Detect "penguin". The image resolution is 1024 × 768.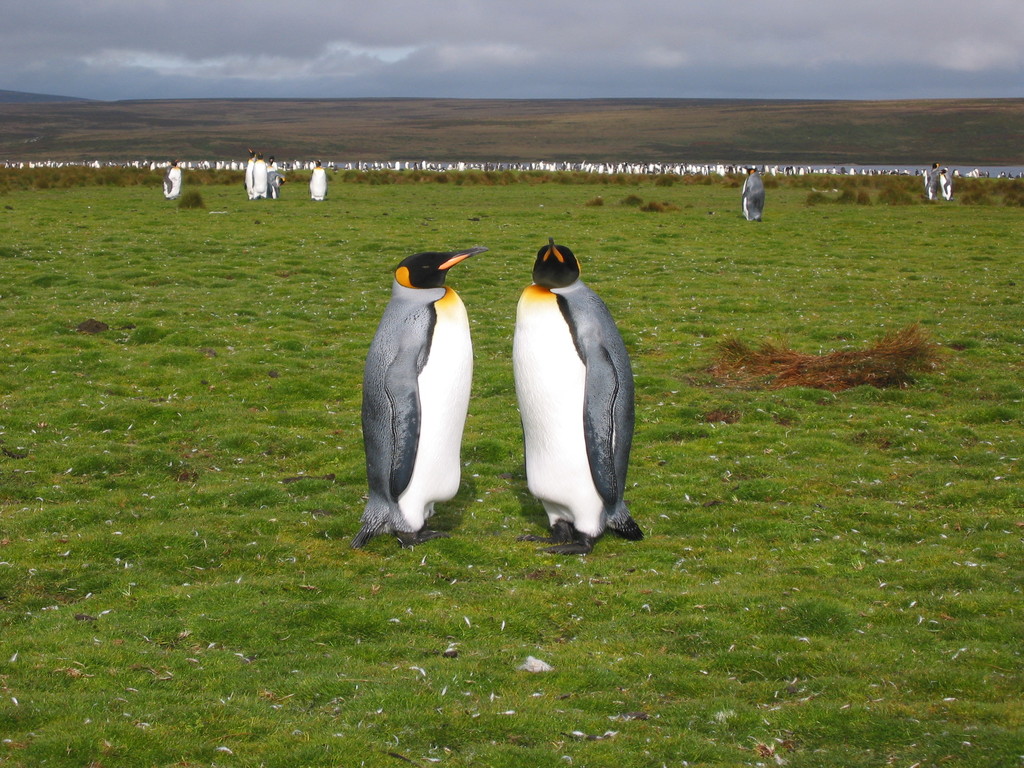
308/160/327/197.
